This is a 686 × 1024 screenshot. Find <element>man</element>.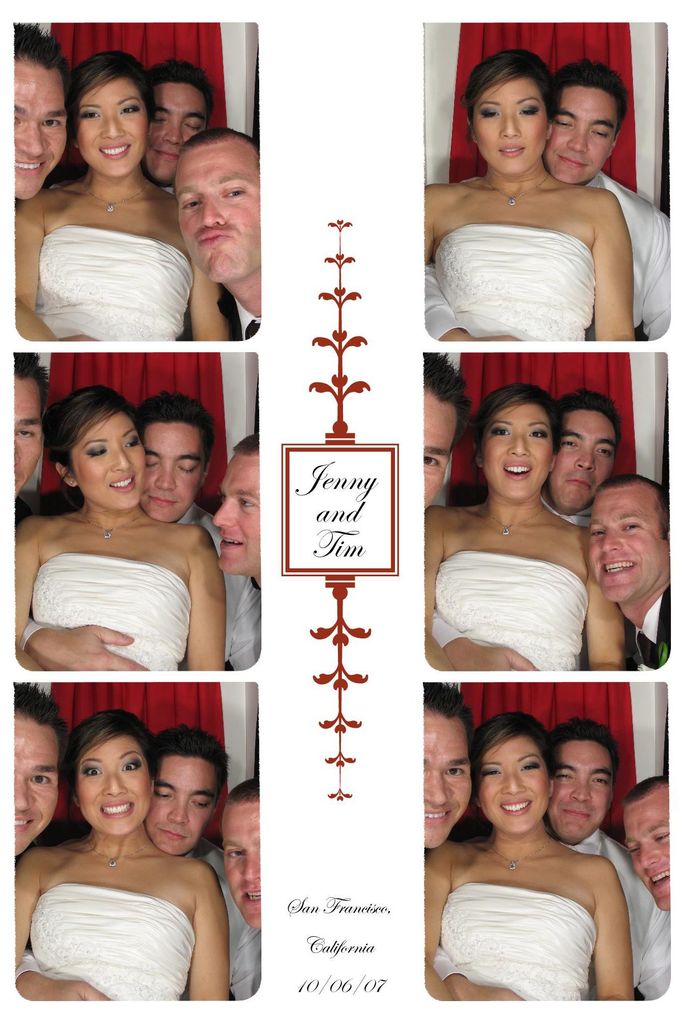
Bounding box: box(417, 354, 472, 511).
